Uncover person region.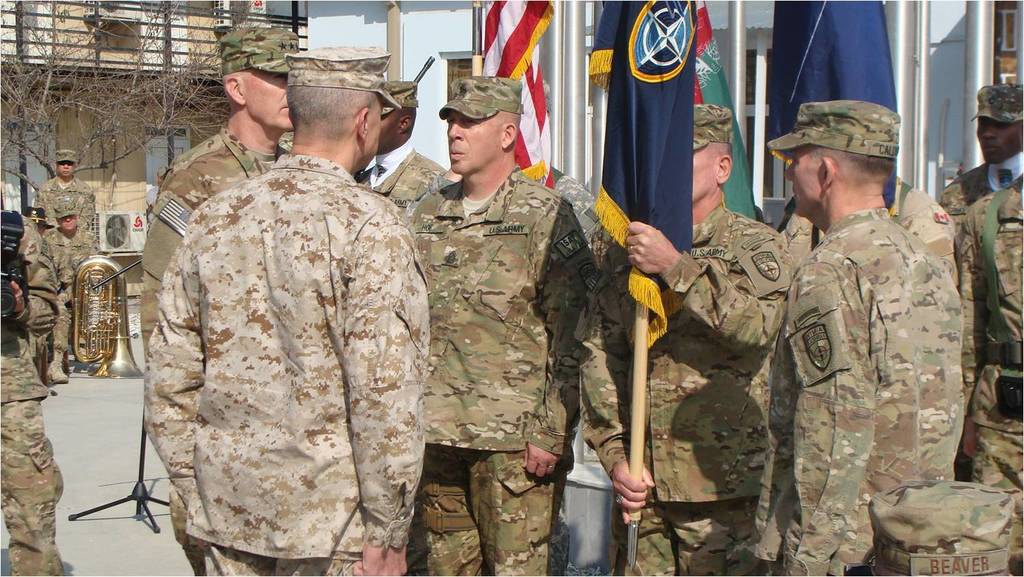
Uncovered: {"left": 779, "top": 166, "right": 961, "bottom": 451}.
